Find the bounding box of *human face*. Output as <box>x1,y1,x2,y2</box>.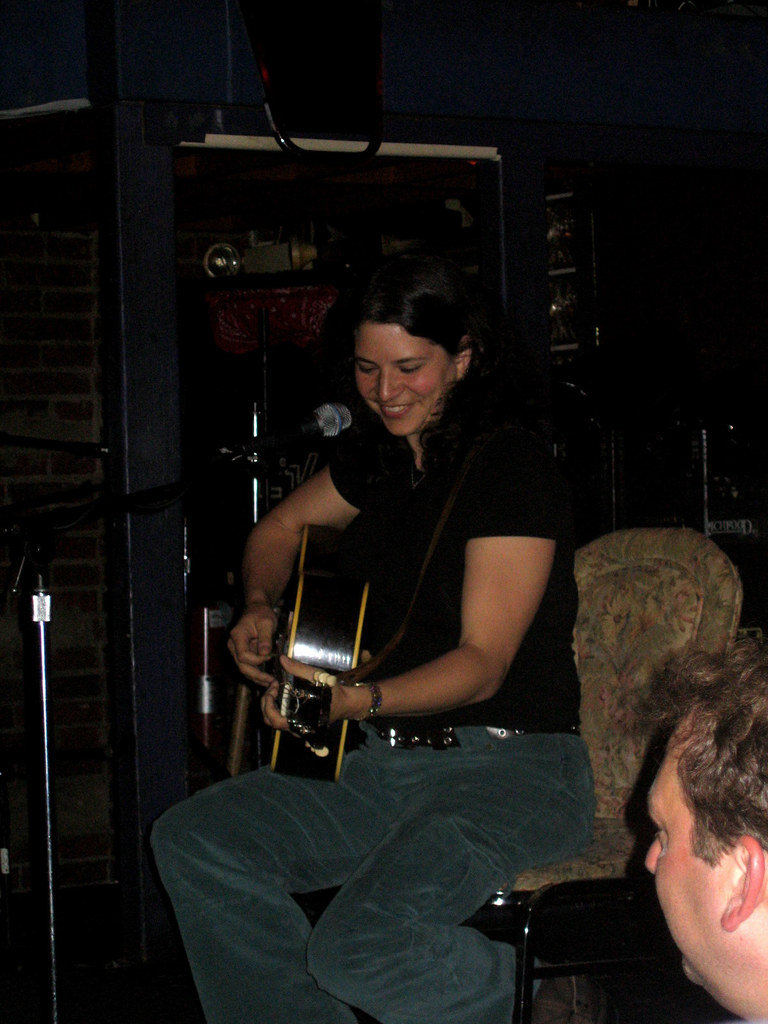
<box>356,323,458,438</box>.
